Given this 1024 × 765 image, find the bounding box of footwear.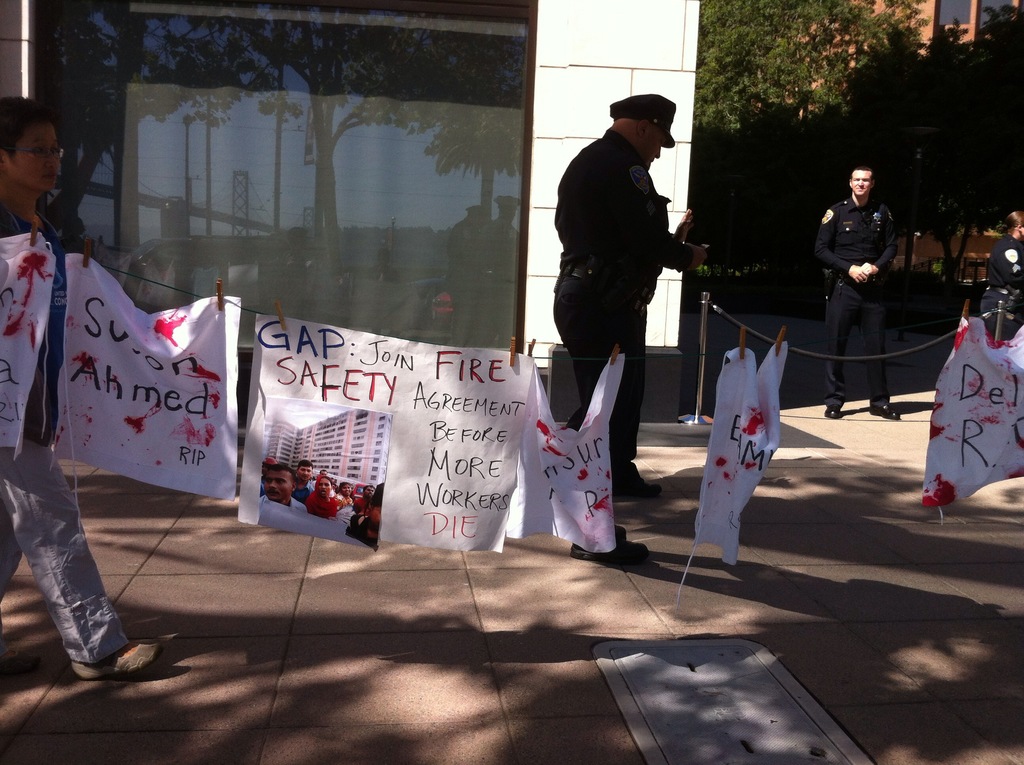
l=609, t=477, r=664, b=498.
